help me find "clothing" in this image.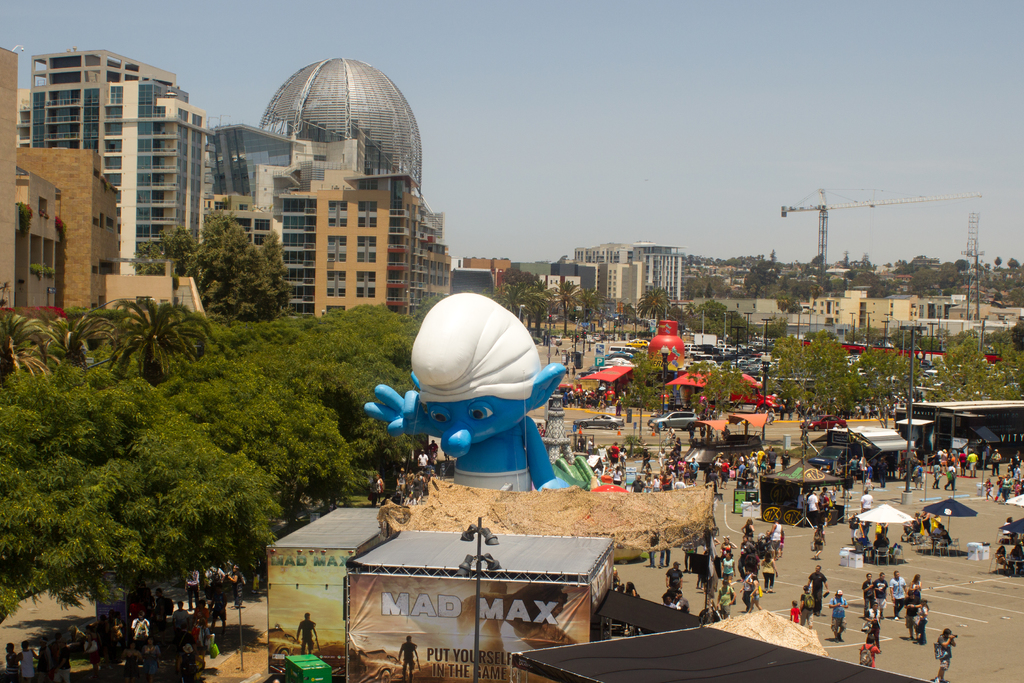
Found it: <region>397, 469, 408, 486</region>.
